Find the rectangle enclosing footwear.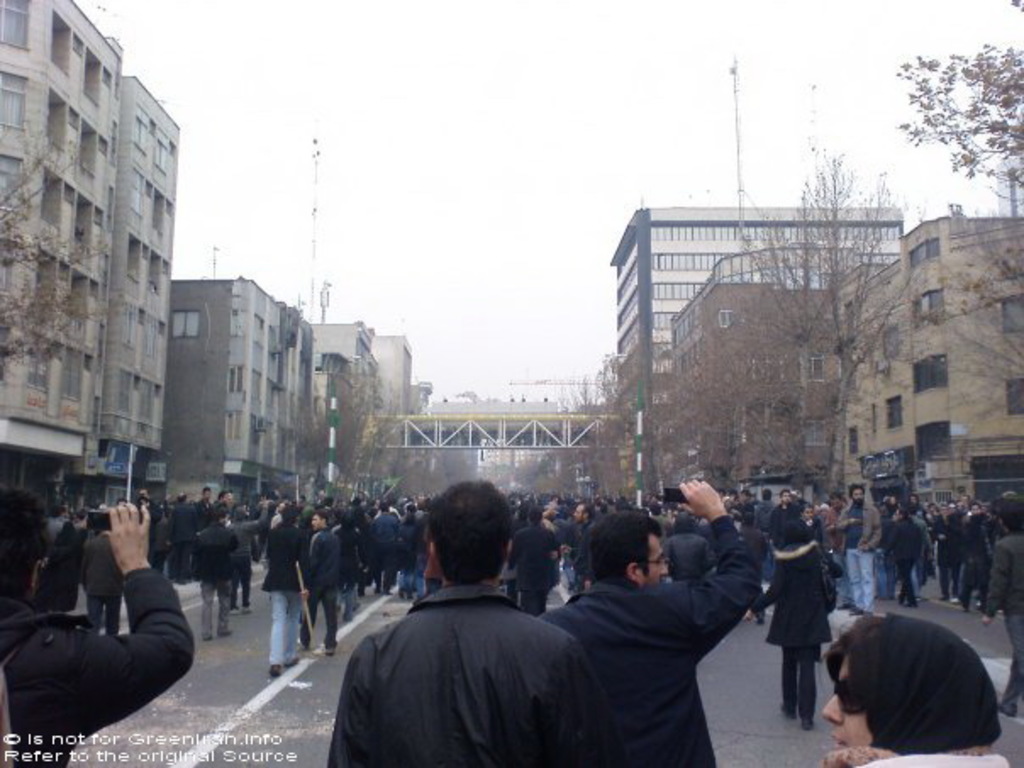
939, 595, 946, 598.
